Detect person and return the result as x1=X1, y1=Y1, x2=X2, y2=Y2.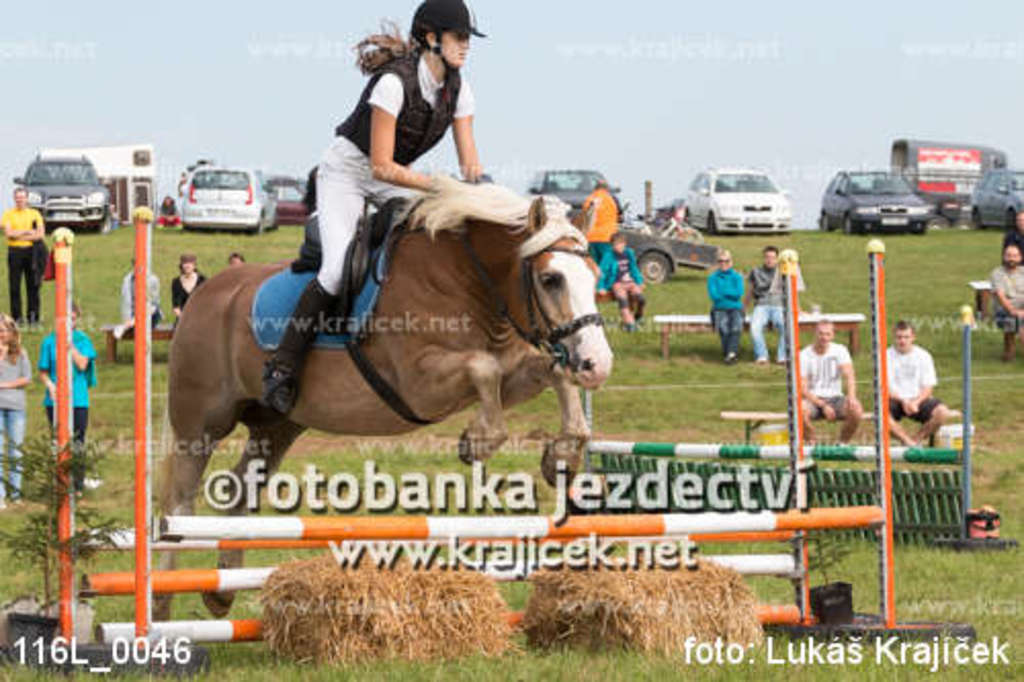
x1=887, y1=322, x2=948, y2=446.
